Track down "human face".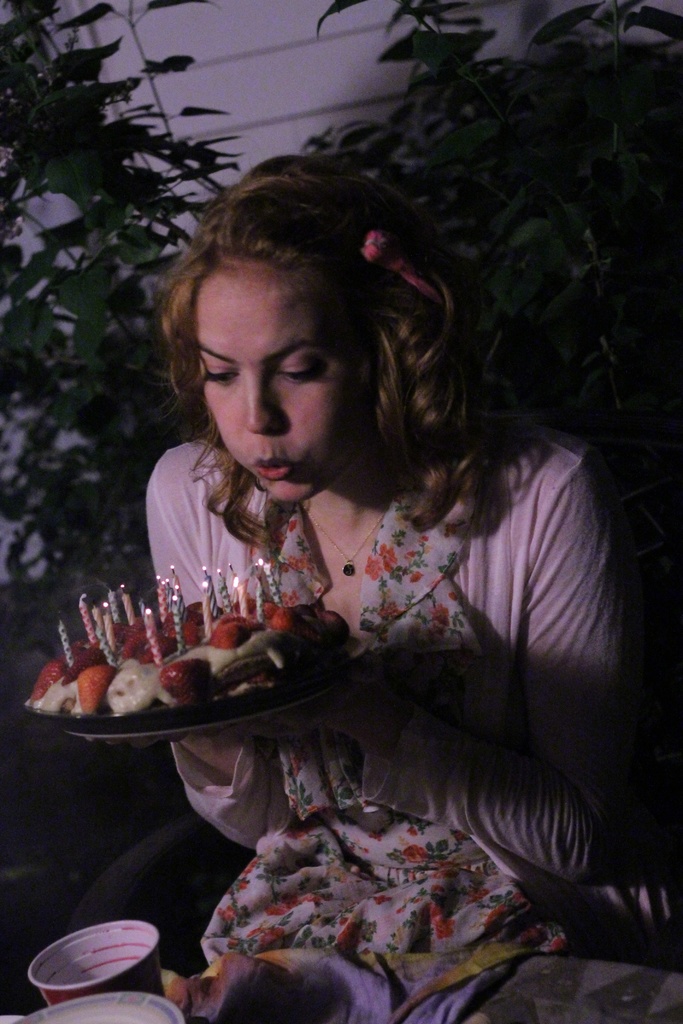
Tracked to [194,262,366,500].
